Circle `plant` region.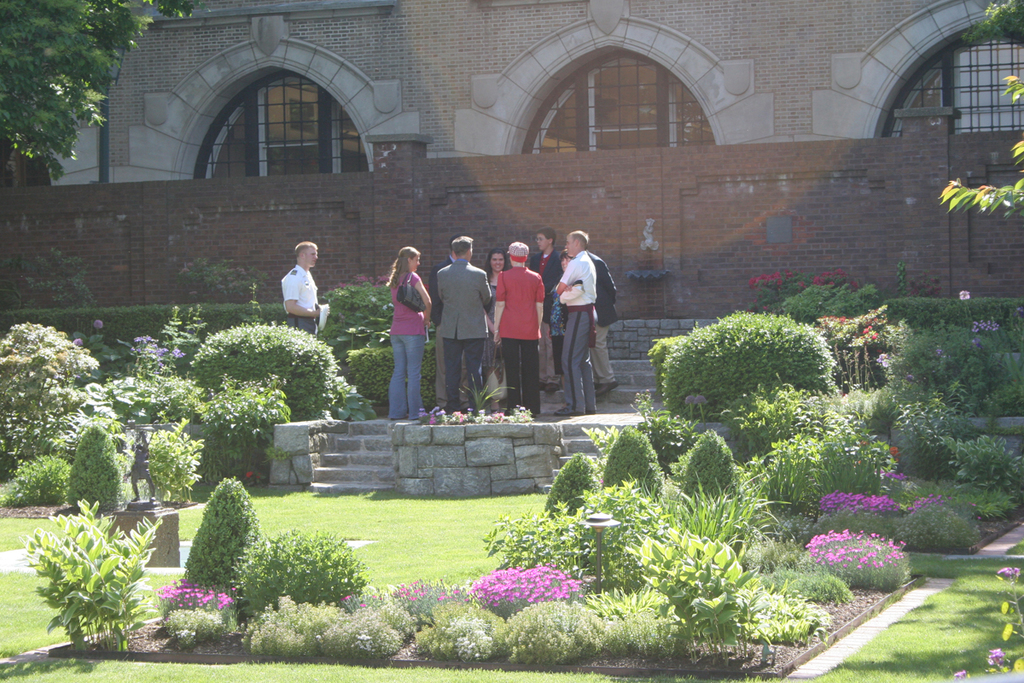
Region: [981,378,1022,420].
